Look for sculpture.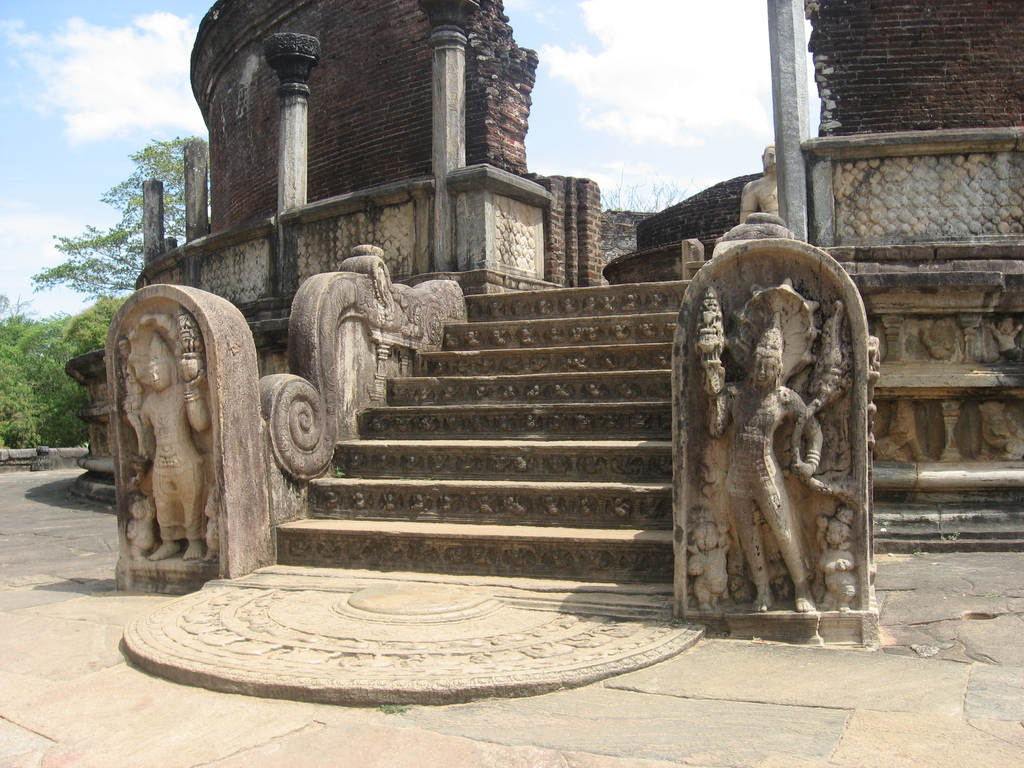
Found: 644,495,672,520.
